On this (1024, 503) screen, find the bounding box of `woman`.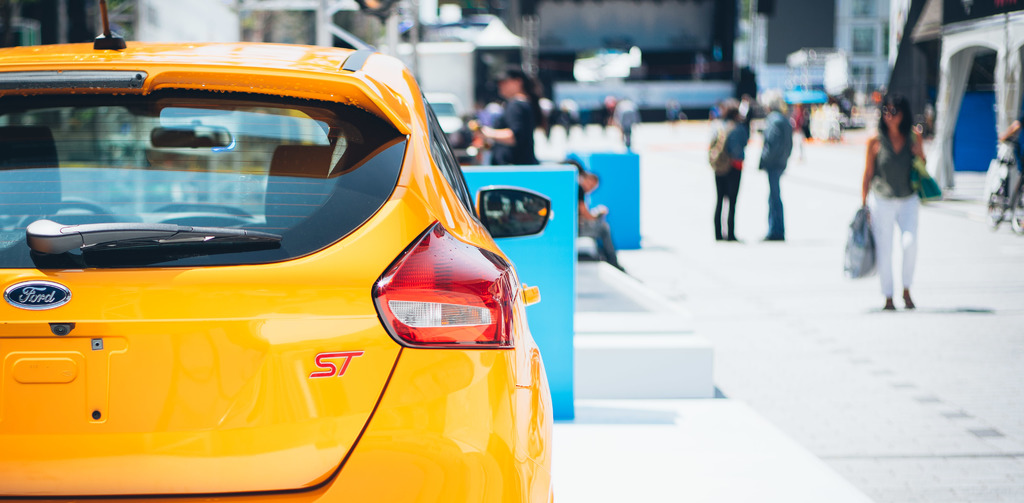
Bounding box: BBox(860, 90, 931, 310).
